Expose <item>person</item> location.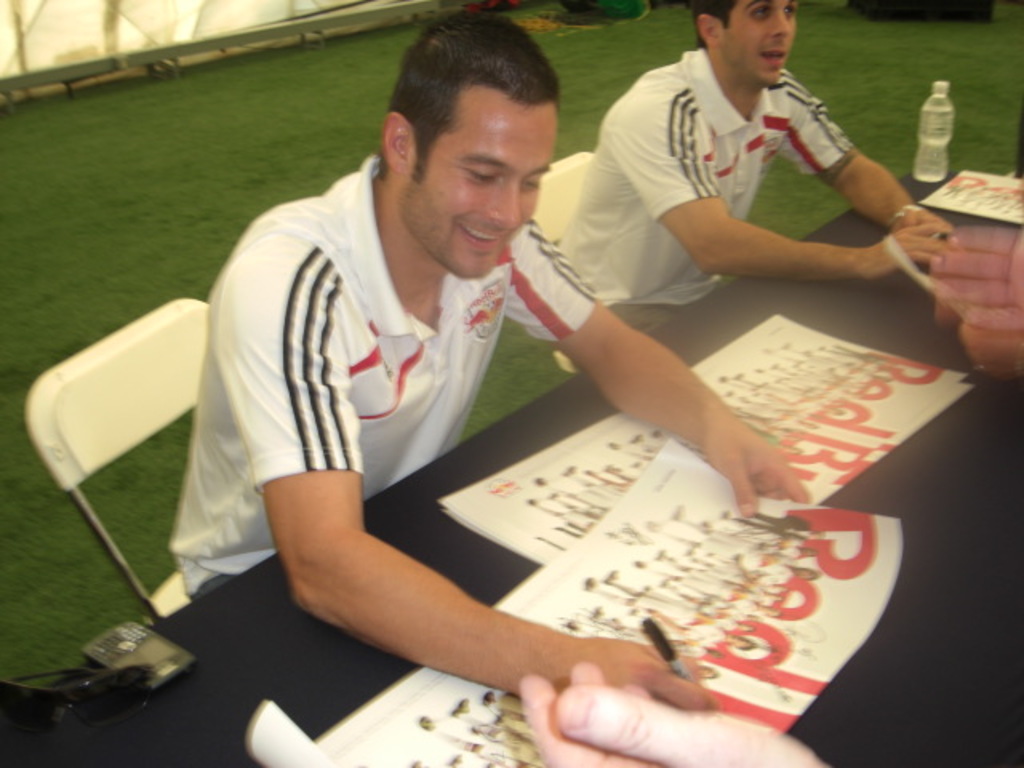
Exposed at BBox(576, 5, 941, 368).
